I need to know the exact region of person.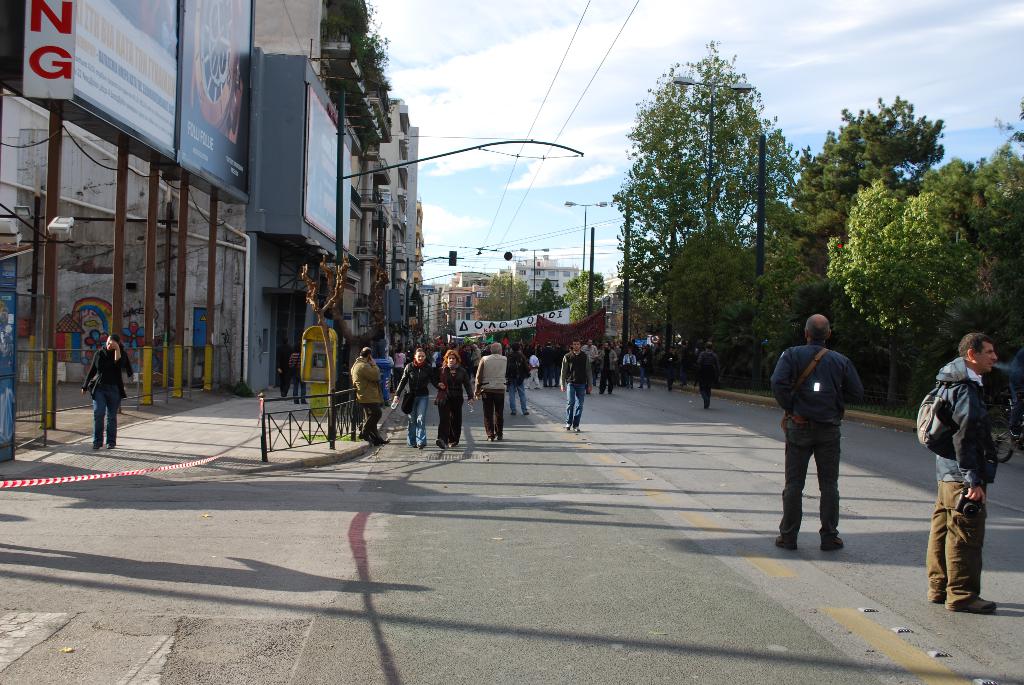
Region: box=[433, 344, 474, 445].
